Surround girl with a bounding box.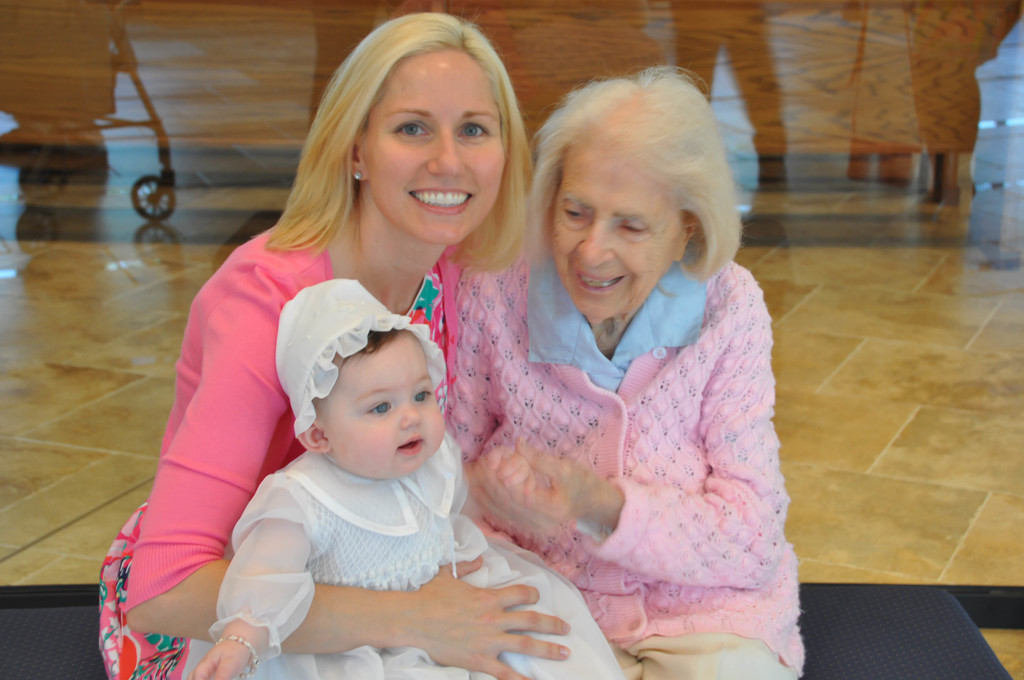
left=192, top=280, right=621, bottom=679.
